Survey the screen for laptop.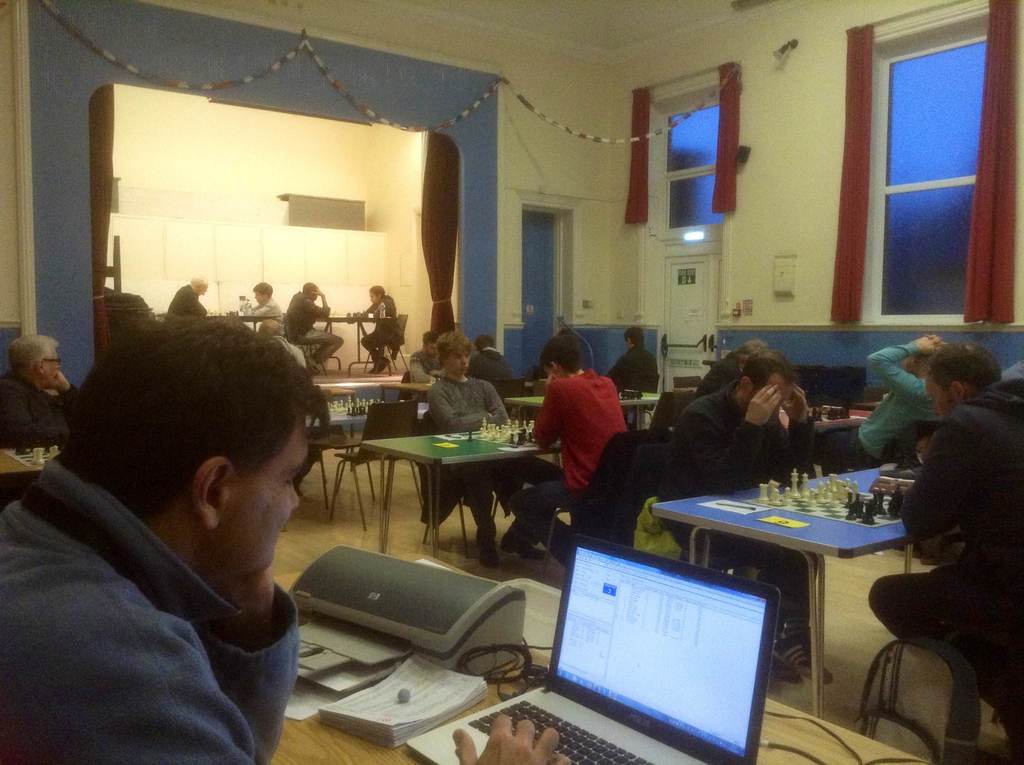
Survey found: [x1=403, y1=525, x2=778, y2=764].
